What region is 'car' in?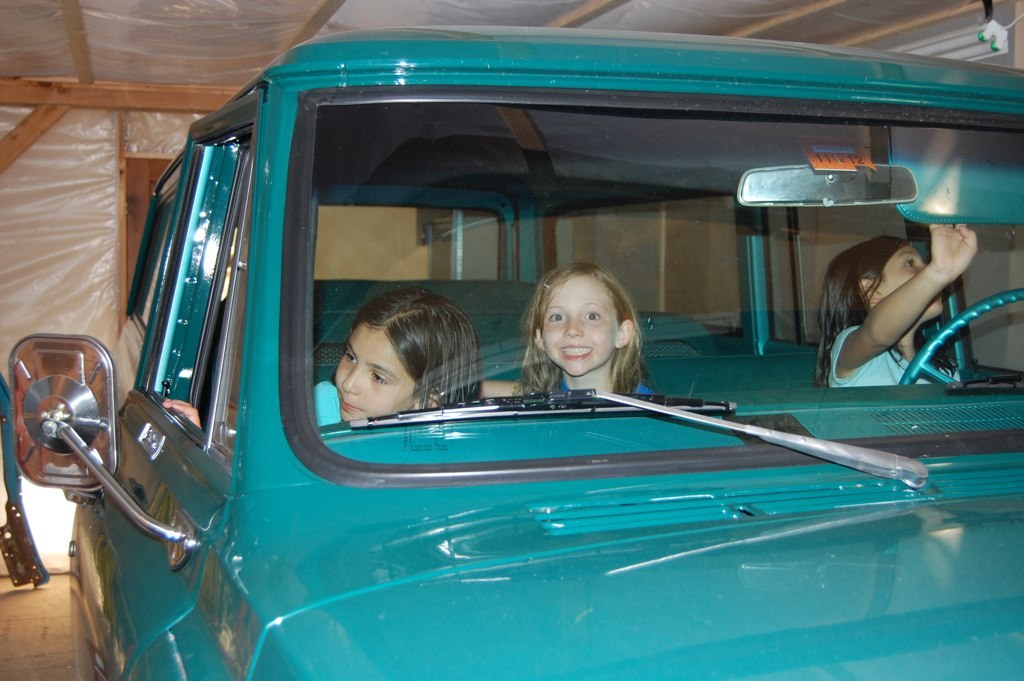
<bbox>2, 16, 1023, 680</bbox>.
